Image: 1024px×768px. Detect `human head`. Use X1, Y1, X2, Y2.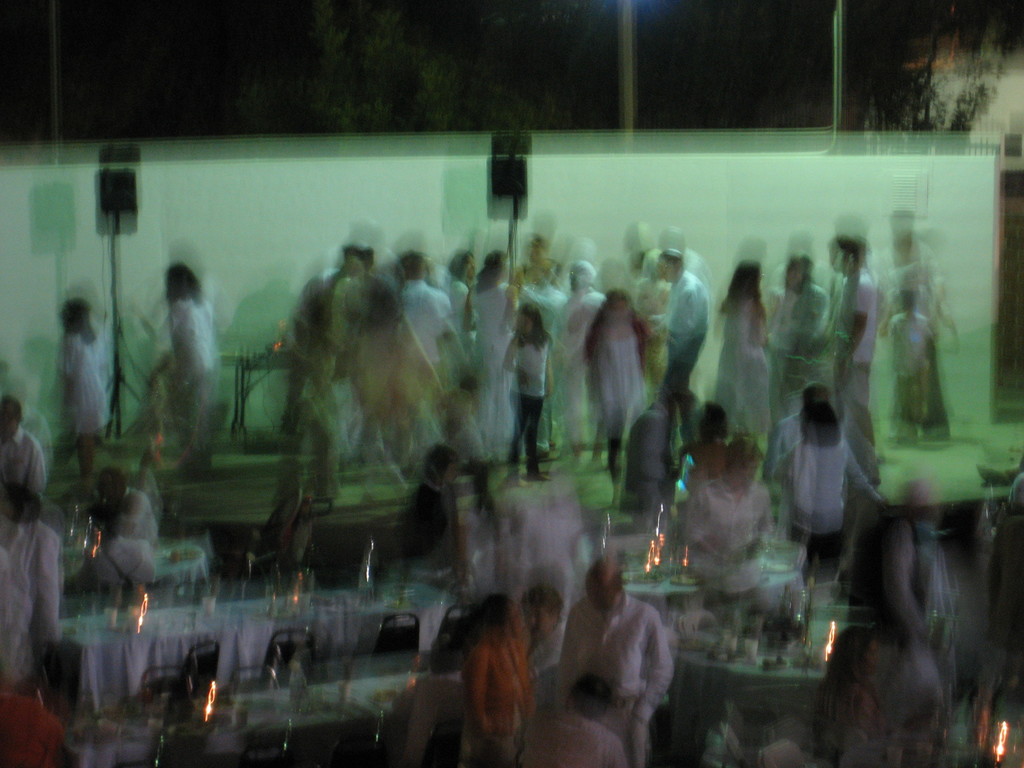
488, 600, 524, 644.
